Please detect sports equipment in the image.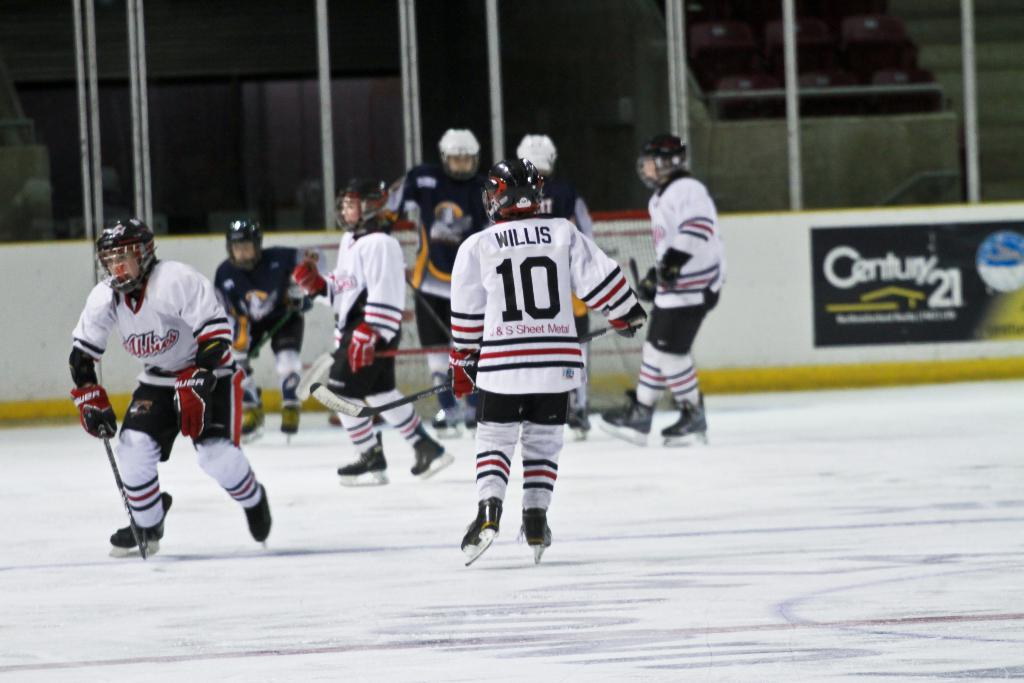
611,300,649,339.
